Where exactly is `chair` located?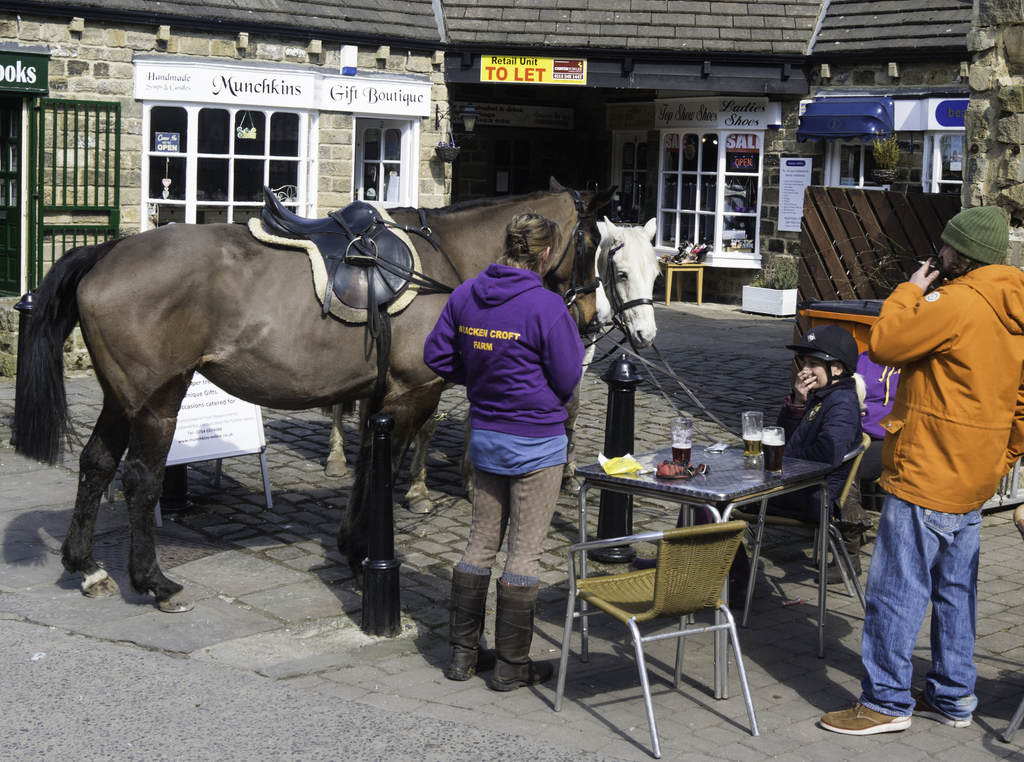
Its bounding box is x1=573 y1=512 x2=785 y2=738.
